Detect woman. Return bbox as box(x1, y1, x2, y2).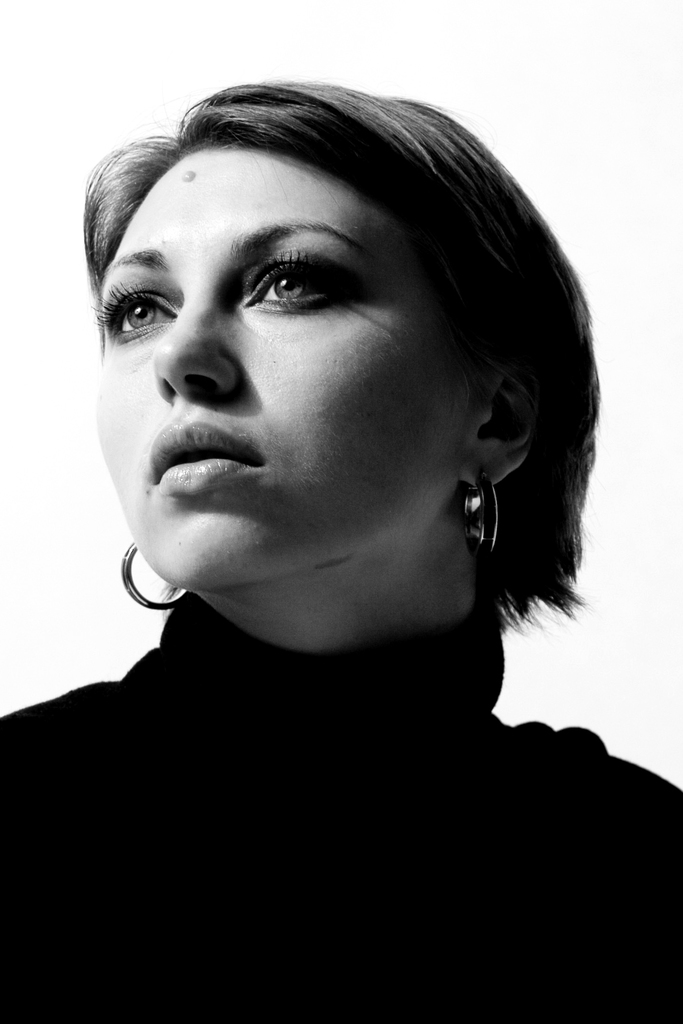
box(0, 58, 659, 952).
